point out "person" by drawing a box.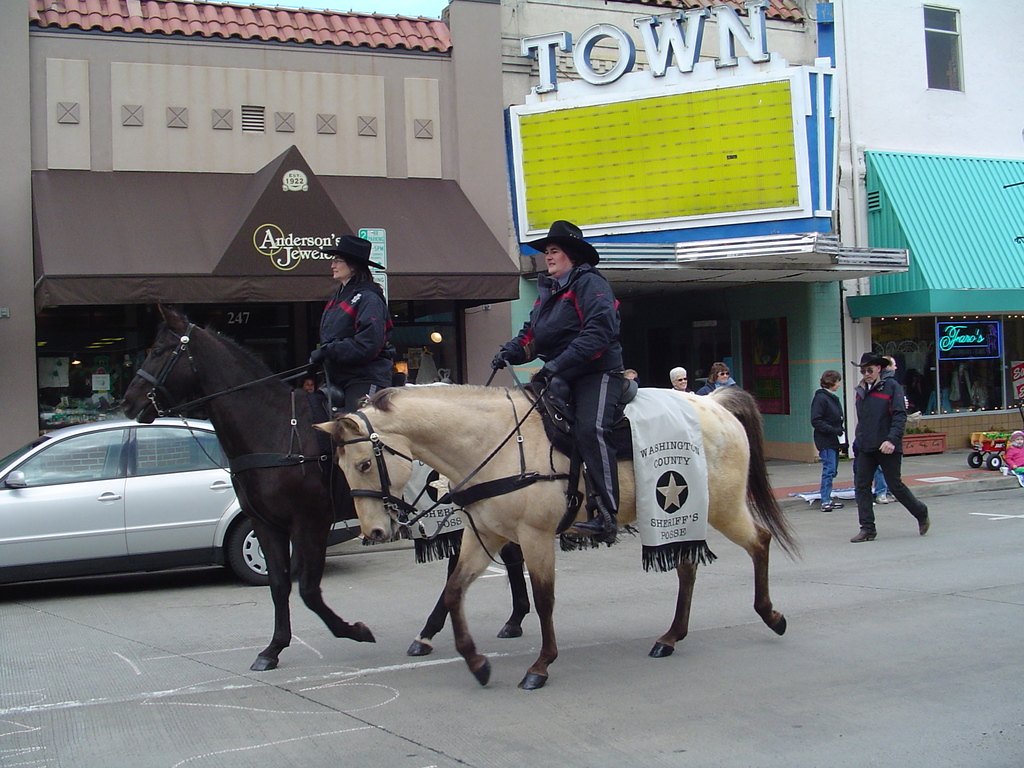
pyautogui.locateOnScreen(832, 340, 918, 568).
